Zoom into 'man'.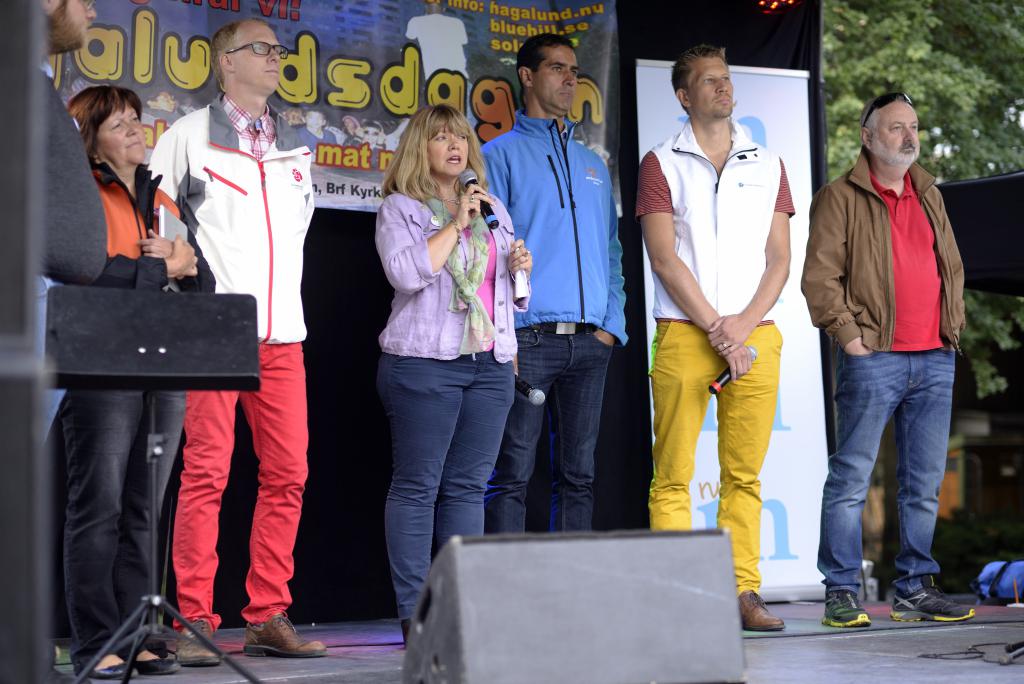
Zoom target: 479/30/636/533.
